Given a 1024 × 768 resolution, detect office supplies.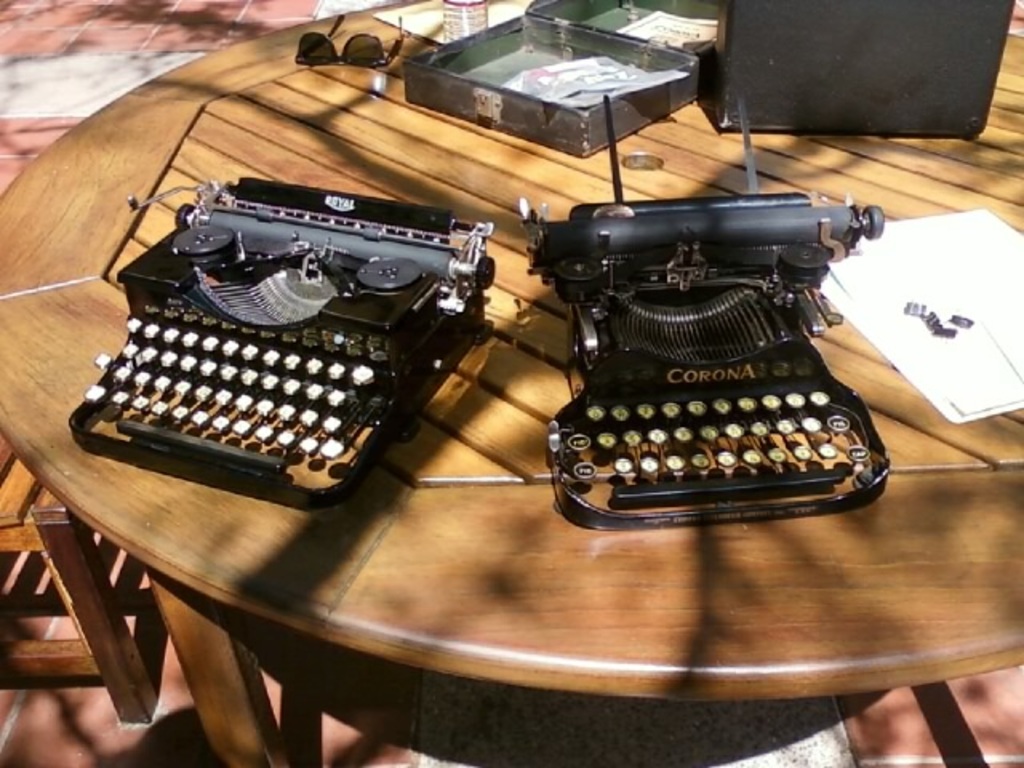
406/11/691/157.
